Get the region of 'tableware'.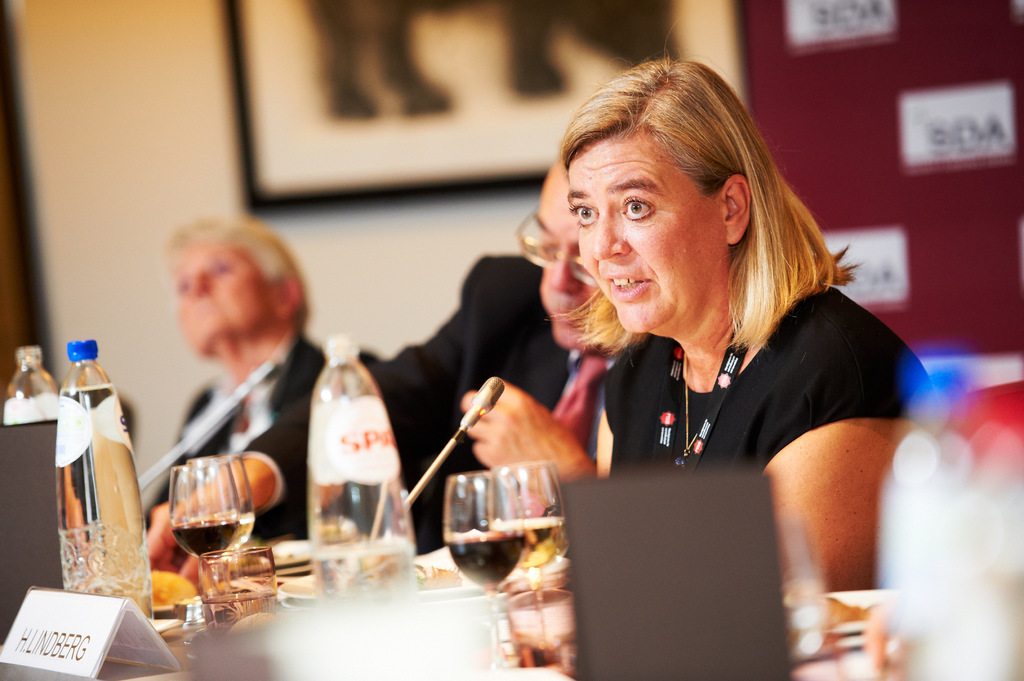
box(58, 343, 152, 625).
